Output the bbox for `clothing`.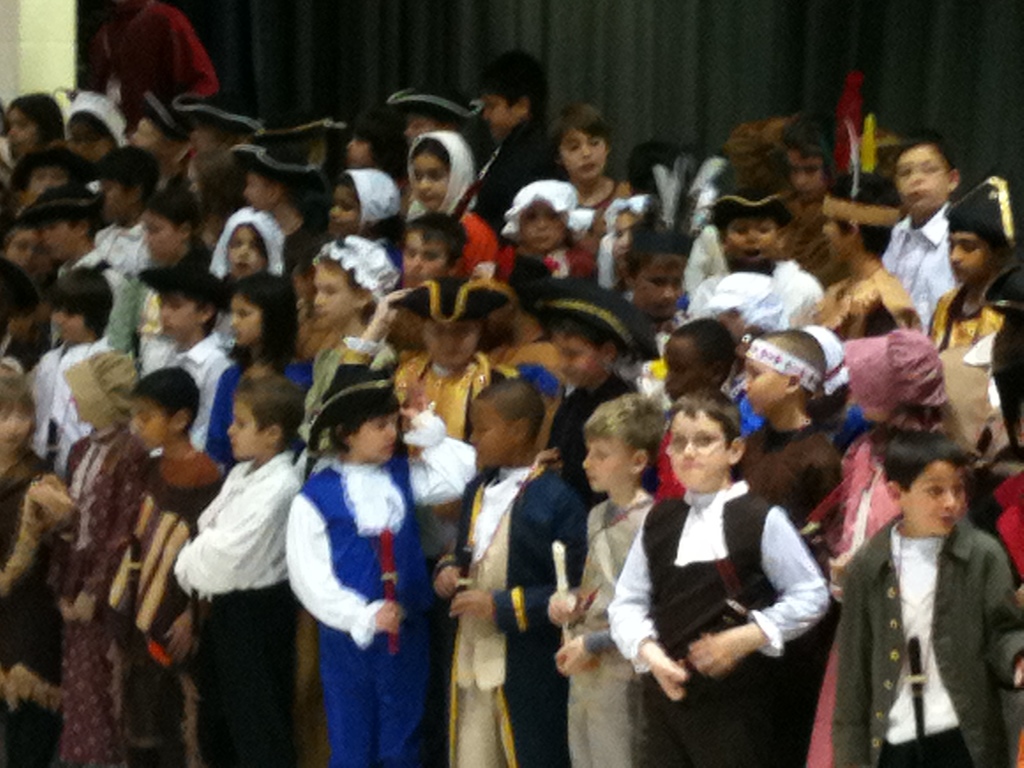
Rect(544, 369, 607, 462).
